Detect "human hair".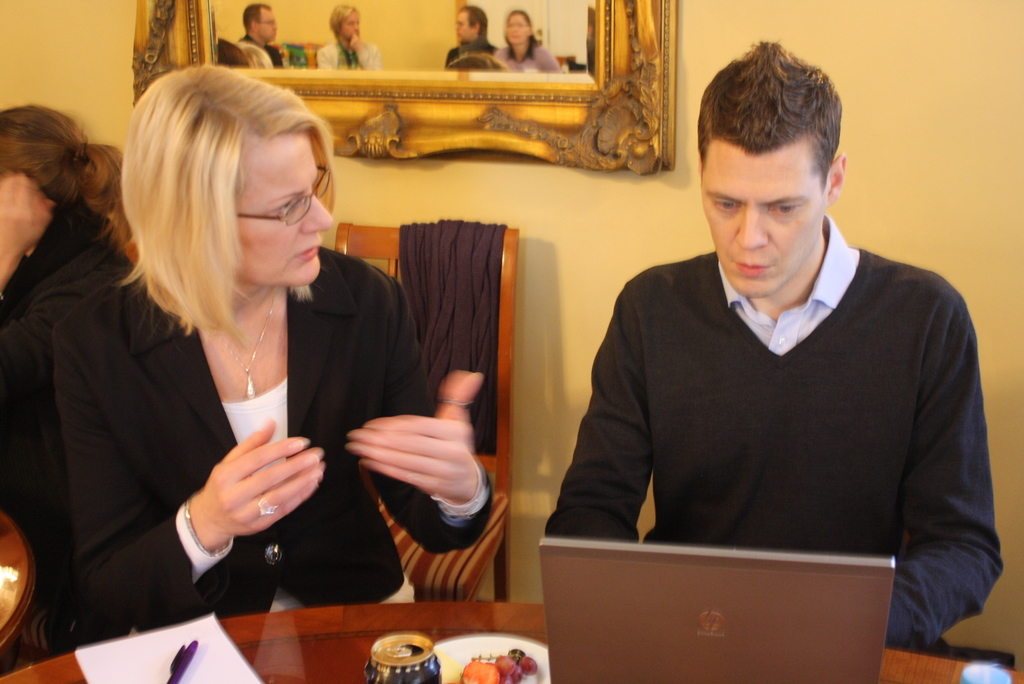
Detected at (328, 2, 362, 35).
